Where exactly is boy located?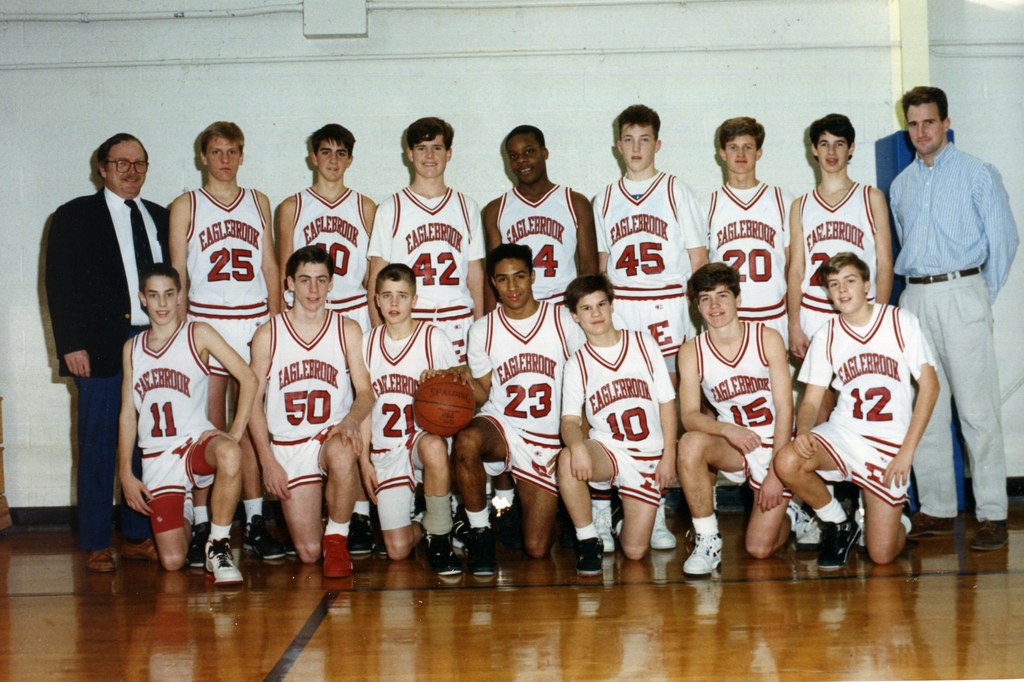
Its bounding box is [277,124,371,329].
